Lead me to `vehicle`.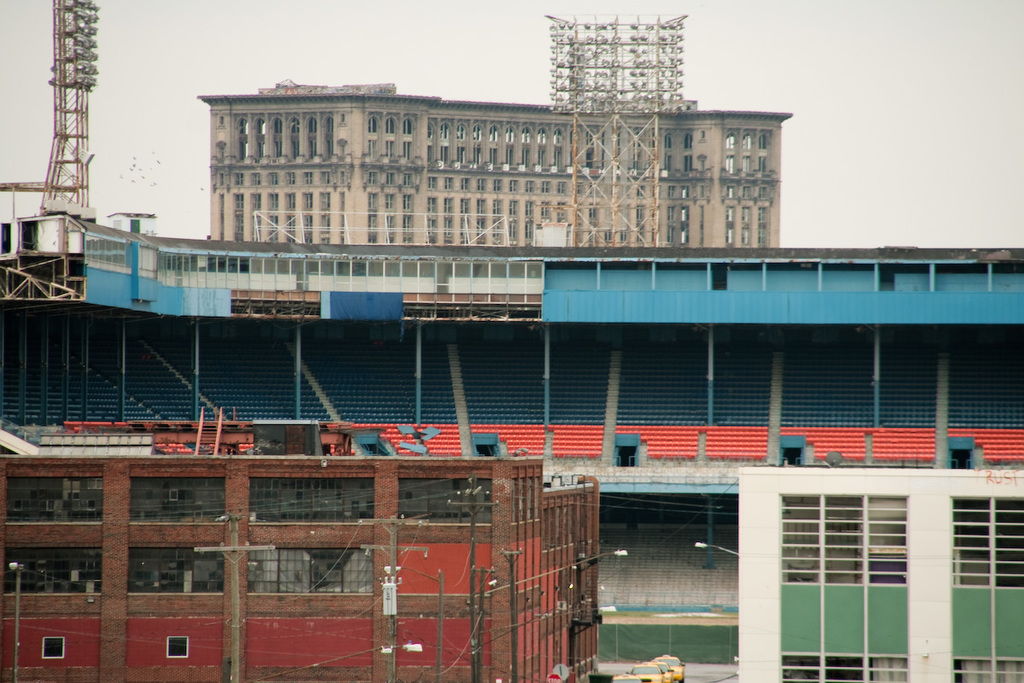
Lead to (648,663,674,682).
